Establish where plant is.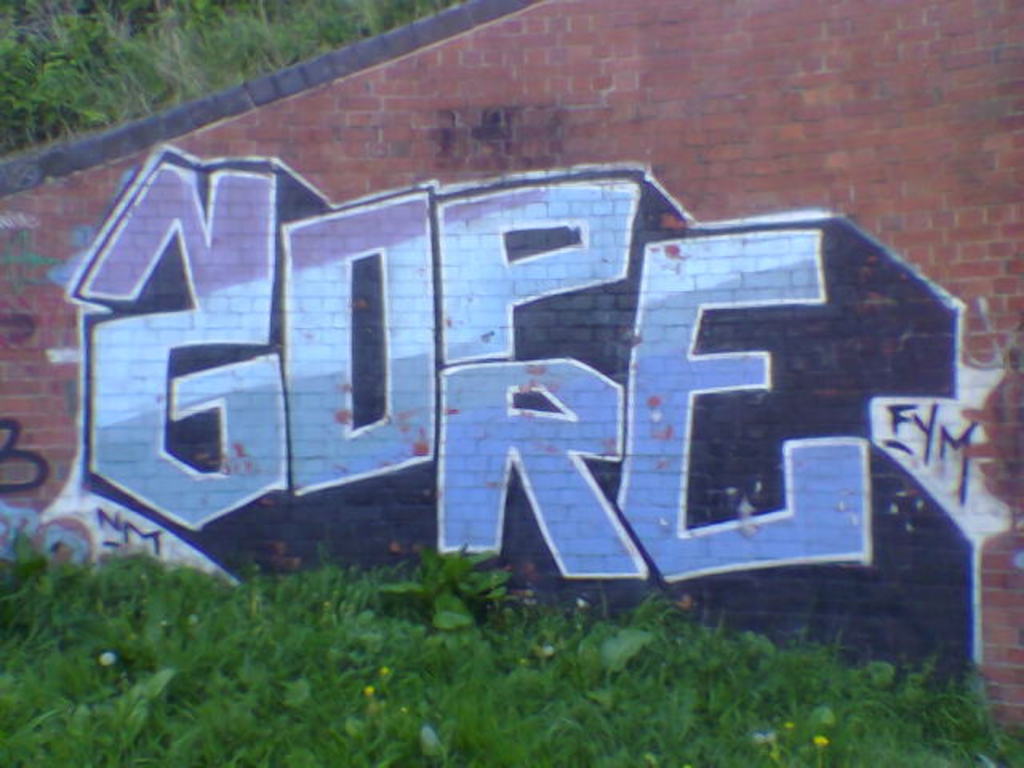
Established at left=376, top=549, right=512, bottom=632.
